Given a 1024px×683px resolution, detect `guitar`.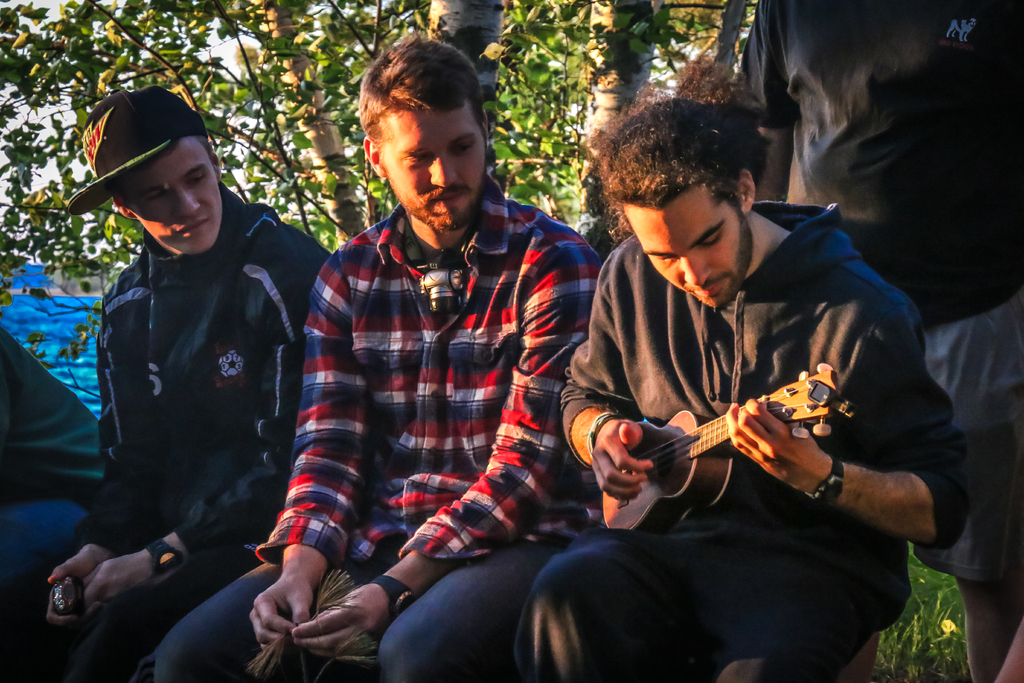
bbox(604, 362, 857, 532).
